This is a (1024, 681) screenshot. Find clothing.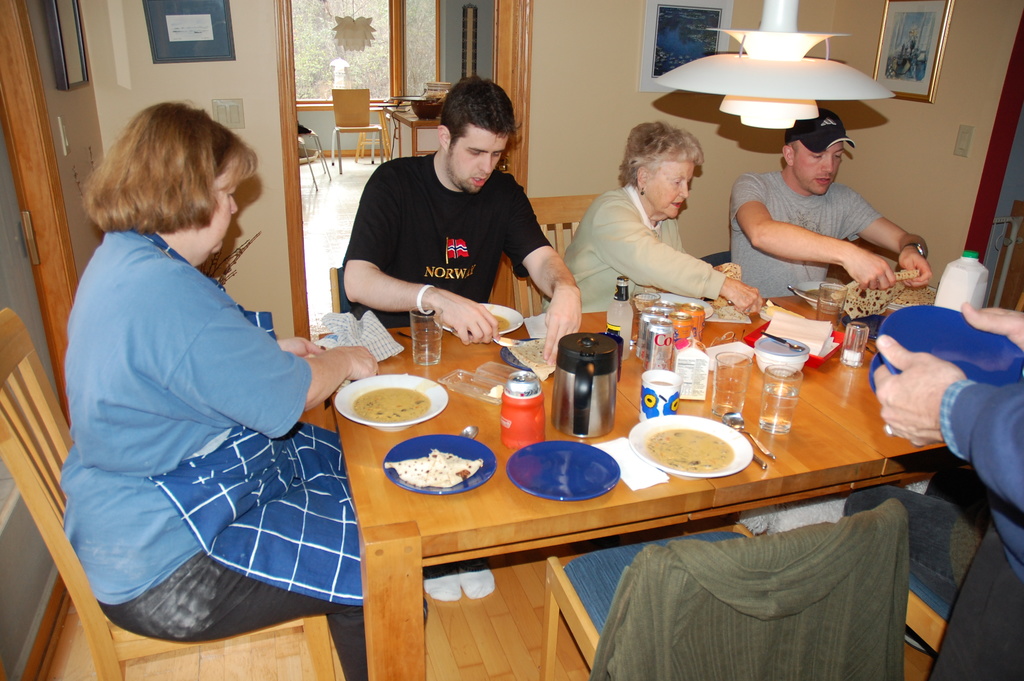
Bounding box: (925, 381, 1023, 680).
